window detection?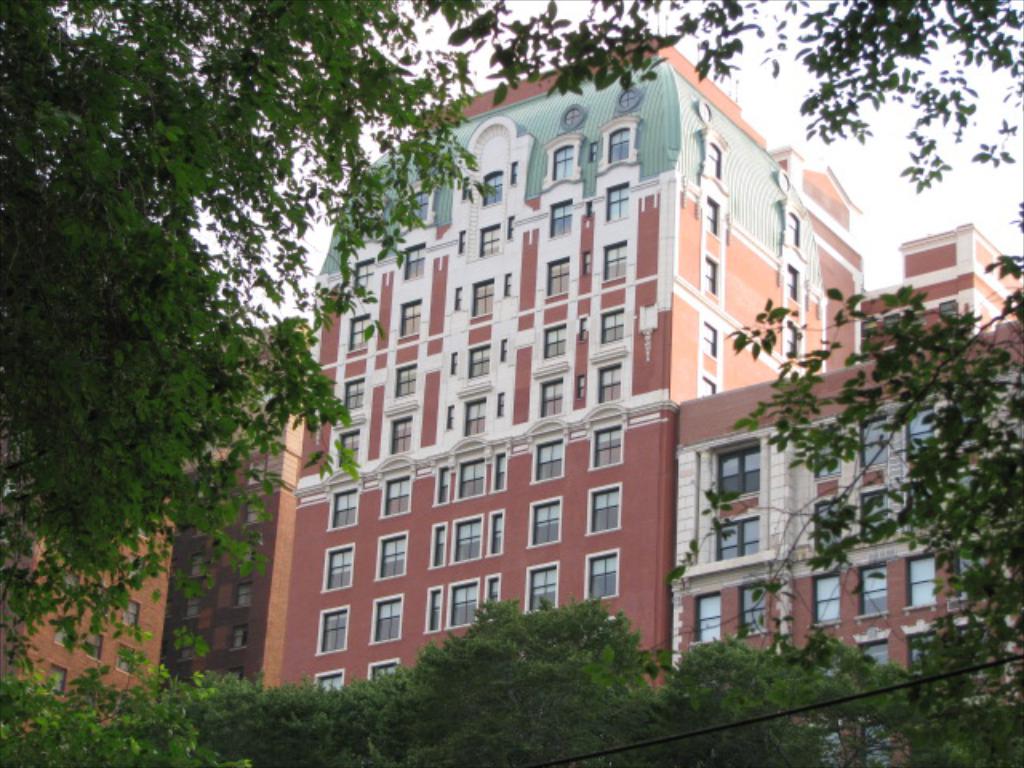
{"x1": 557, "y1": 142, "x2": 578, "y2": 184}
